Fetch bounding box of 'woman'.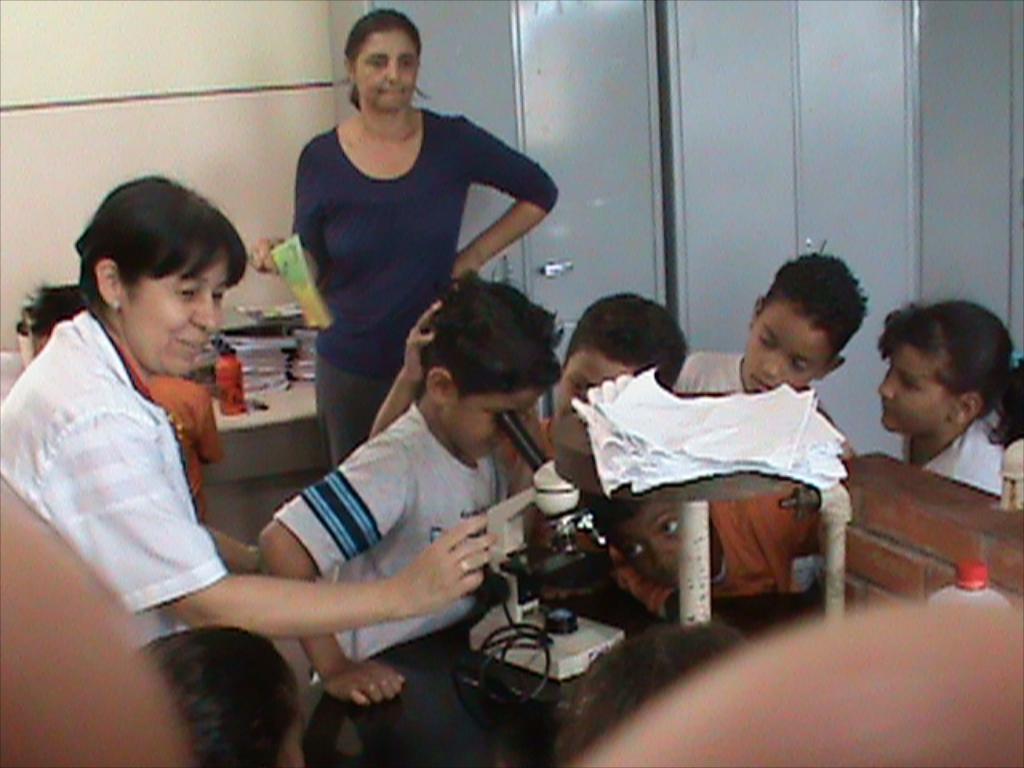
Bbox: 0, 184, 496, 651.
